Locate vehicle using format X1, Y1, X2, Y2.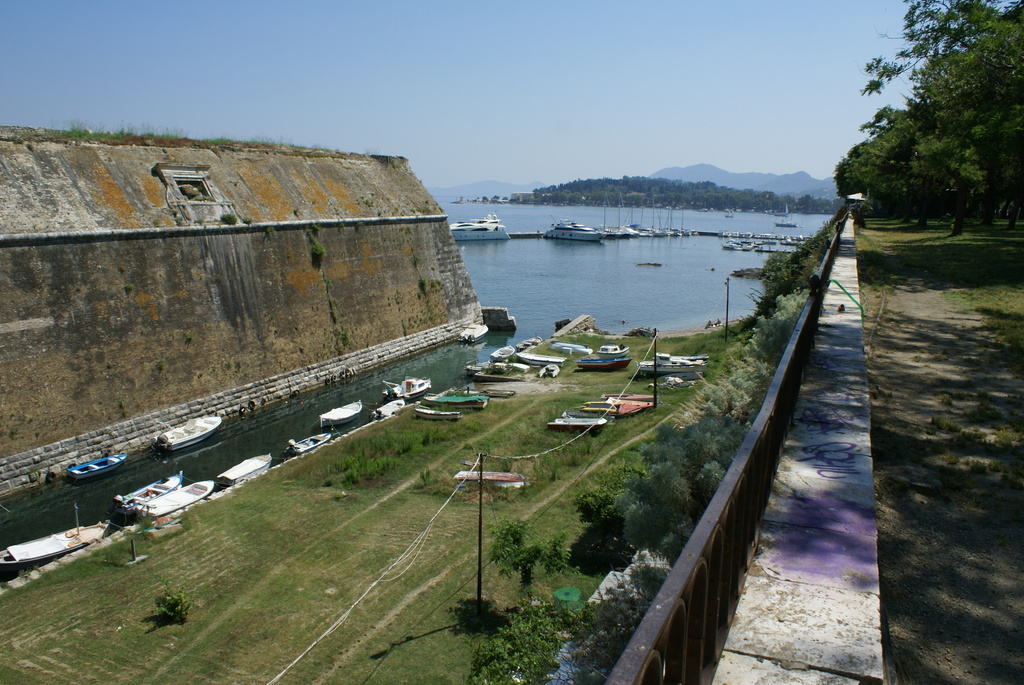
520, 351, 567, 372.
